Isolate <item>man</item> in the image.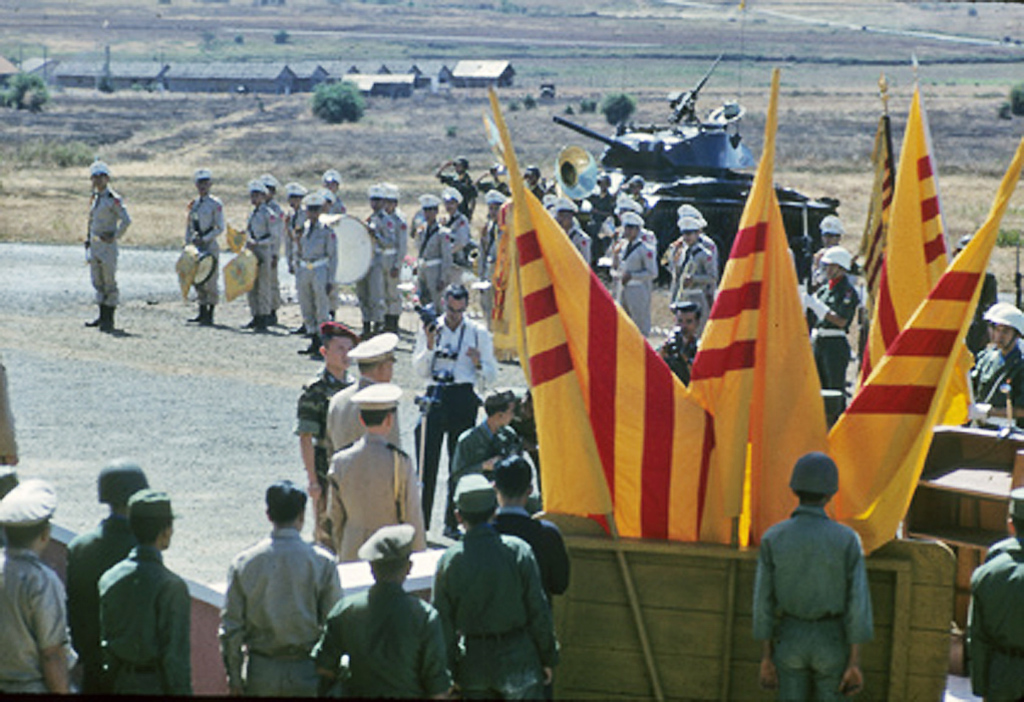
Isolated region: <box>966,297,1023,408</box>.
